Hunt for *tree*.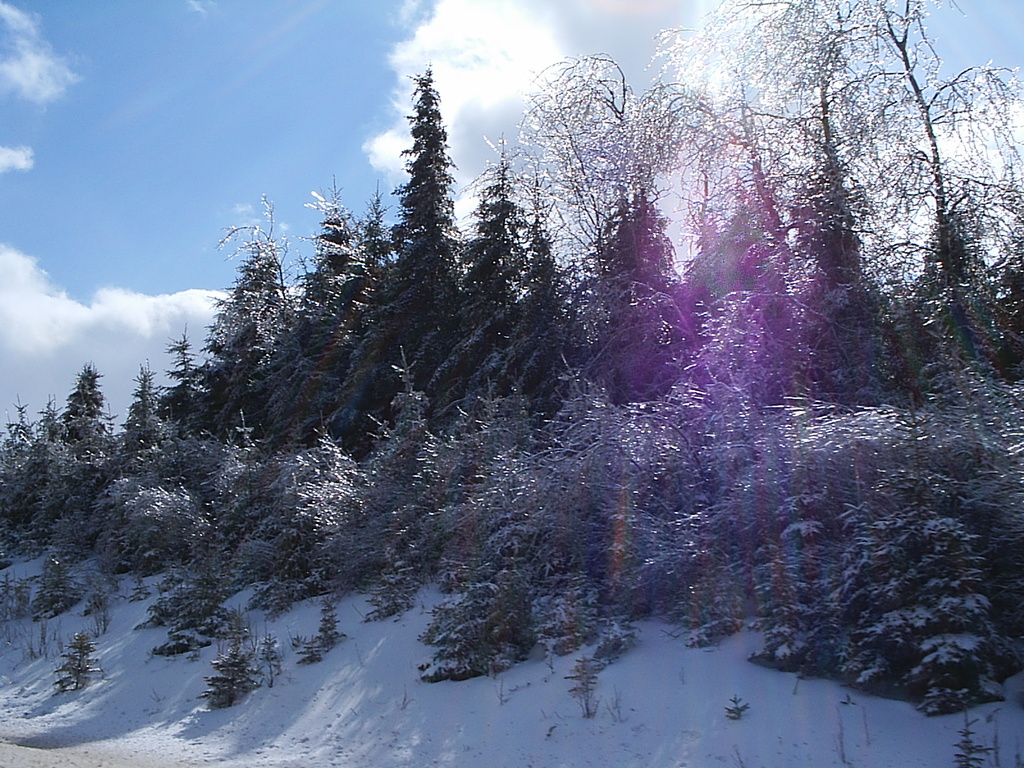
Hunted down at Rect(435, 131, 546, 440).
